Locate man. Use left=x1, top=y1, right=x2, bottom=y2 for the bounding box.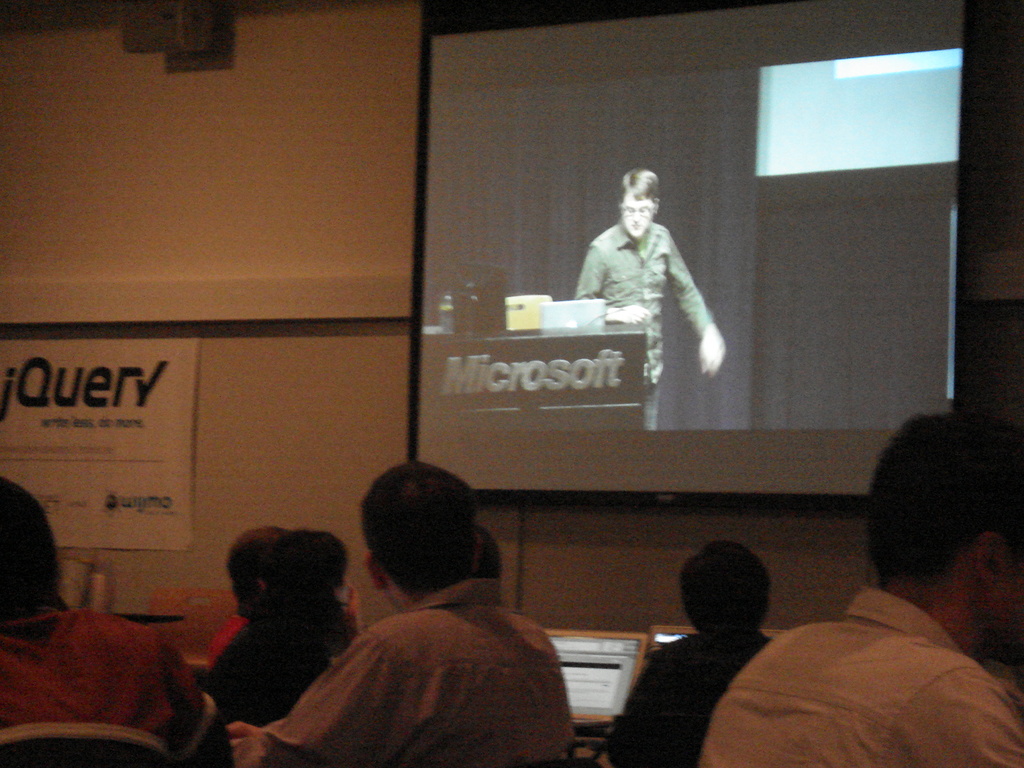
left=216, top=461, right=572, bottom=767.
